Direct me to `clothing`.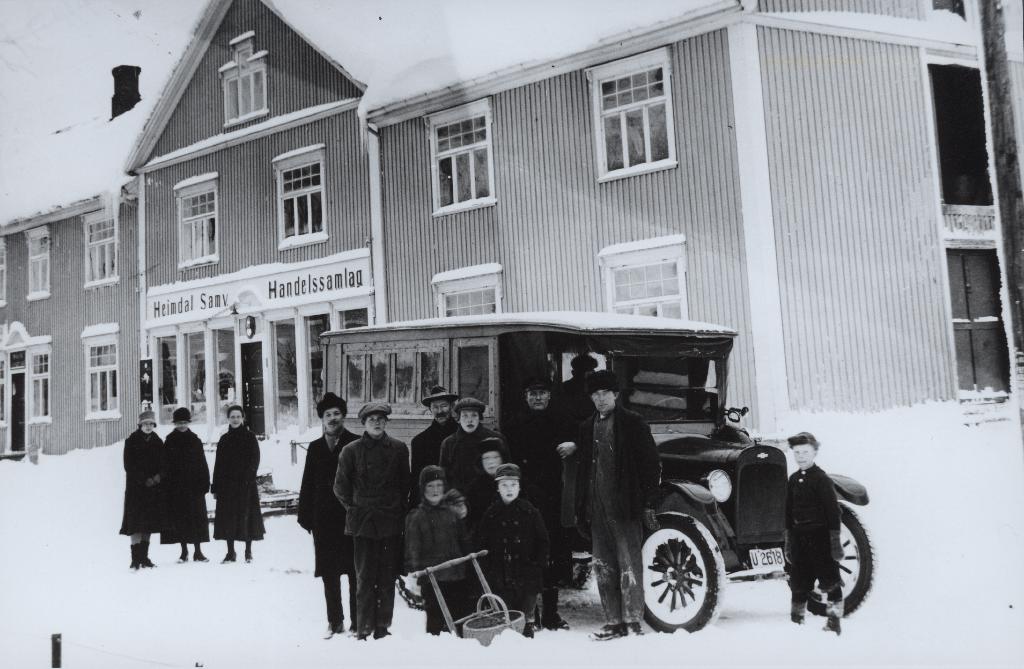
Direction: box(492, 400, 580, 611).
